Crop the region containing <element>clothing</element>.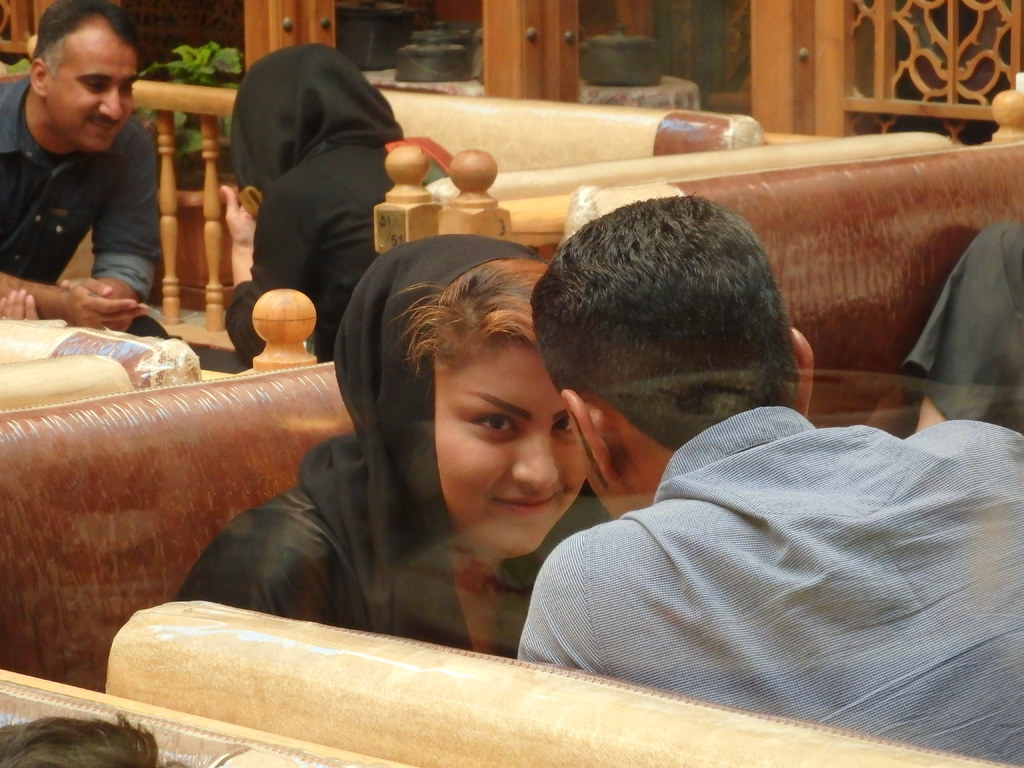
Crop region: [left=171, top=234, right=610, bottom=655].
